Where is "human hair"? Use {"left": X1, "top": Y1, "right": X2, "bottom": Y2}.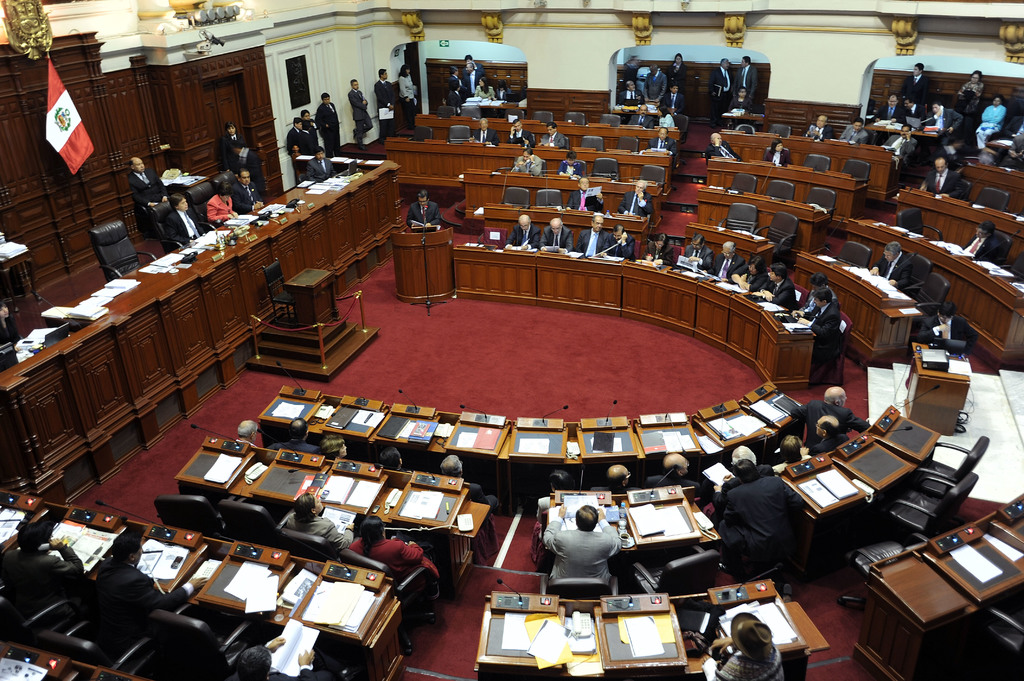
{"left": 519, "top": 214, "right": 531, "bottom": 224}.
